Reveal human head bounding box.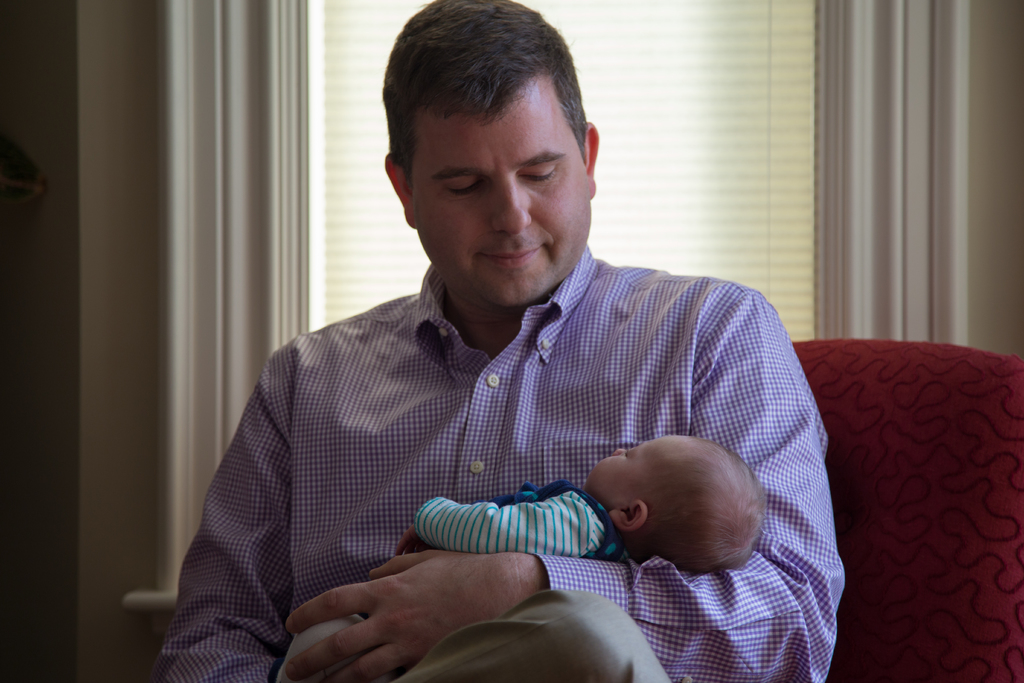
Revealed: 575,440,776,580.
